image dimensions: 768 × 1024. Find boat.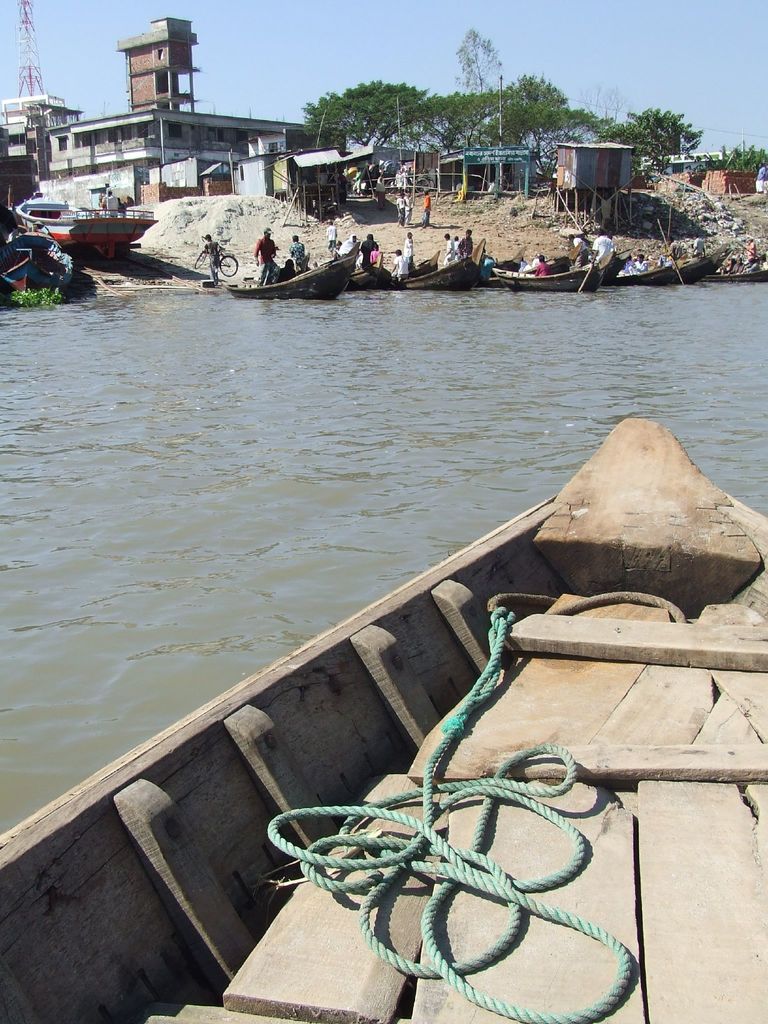
locate(0, 228, 76, 303).
